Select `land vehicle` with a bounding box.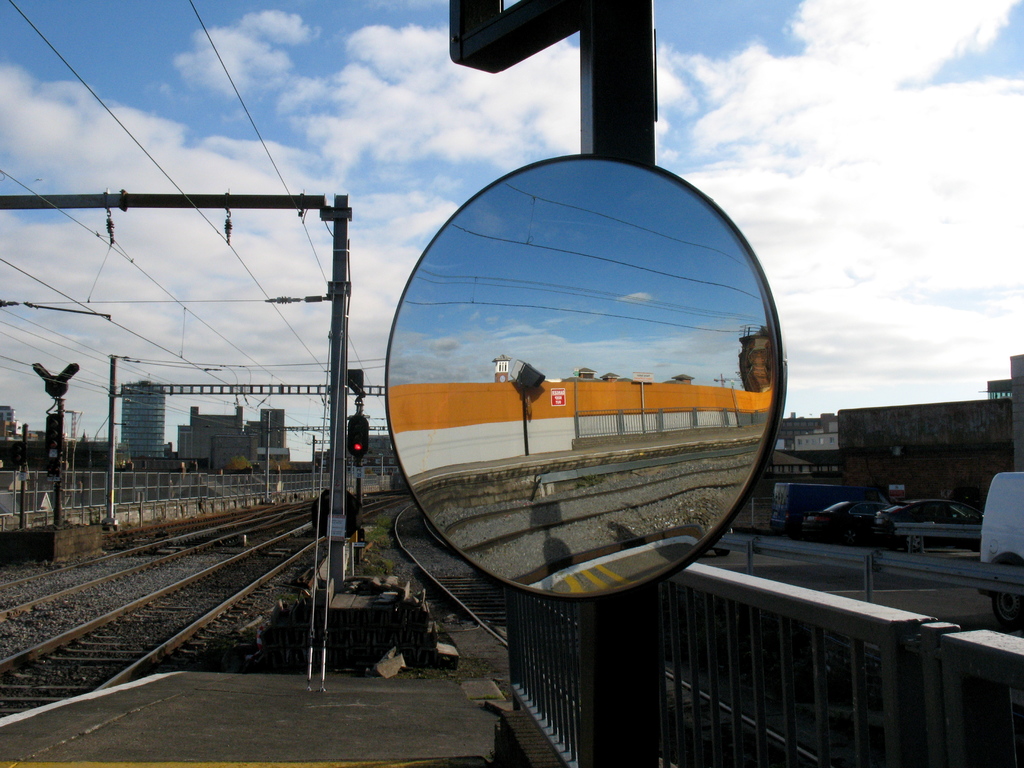
locate(803, 500, 893, 533).
